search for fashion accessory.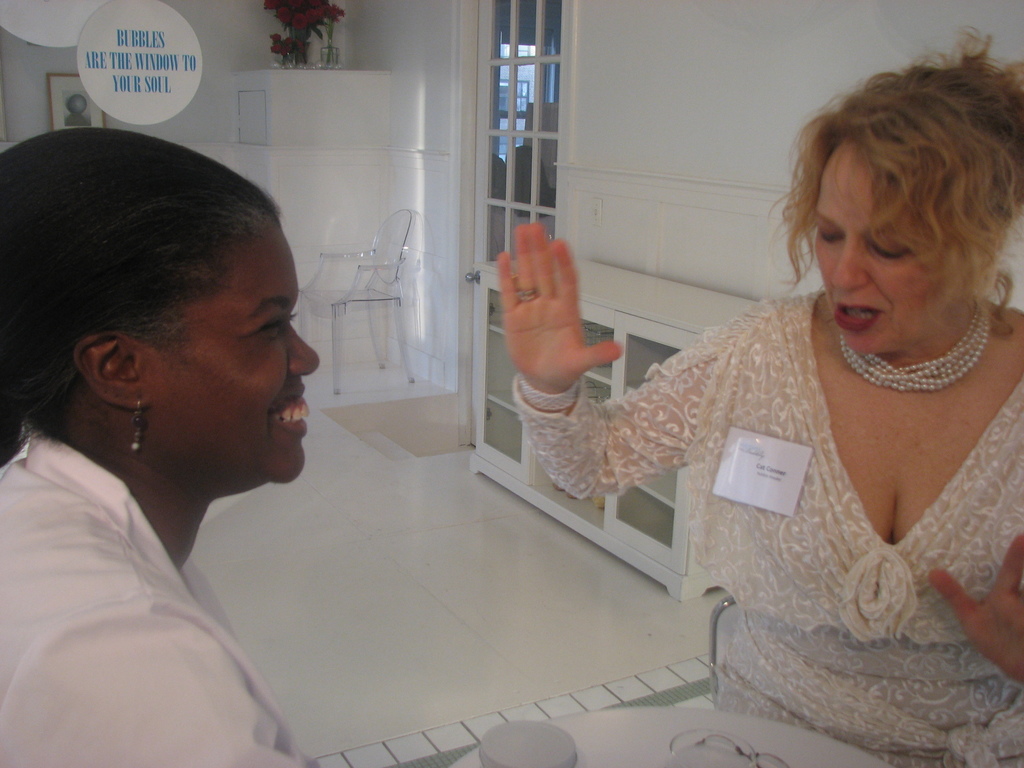
Found at bbox=[838, 296, 996, 394].
